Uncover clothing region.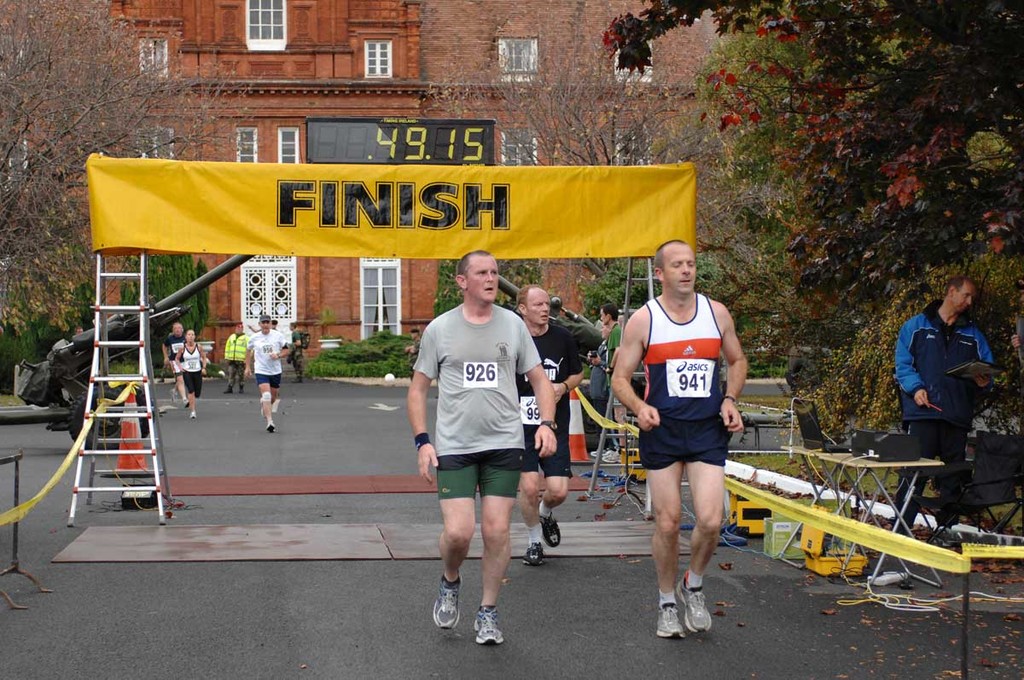
Uncovered: bbox(893, 297, 998, 525).
